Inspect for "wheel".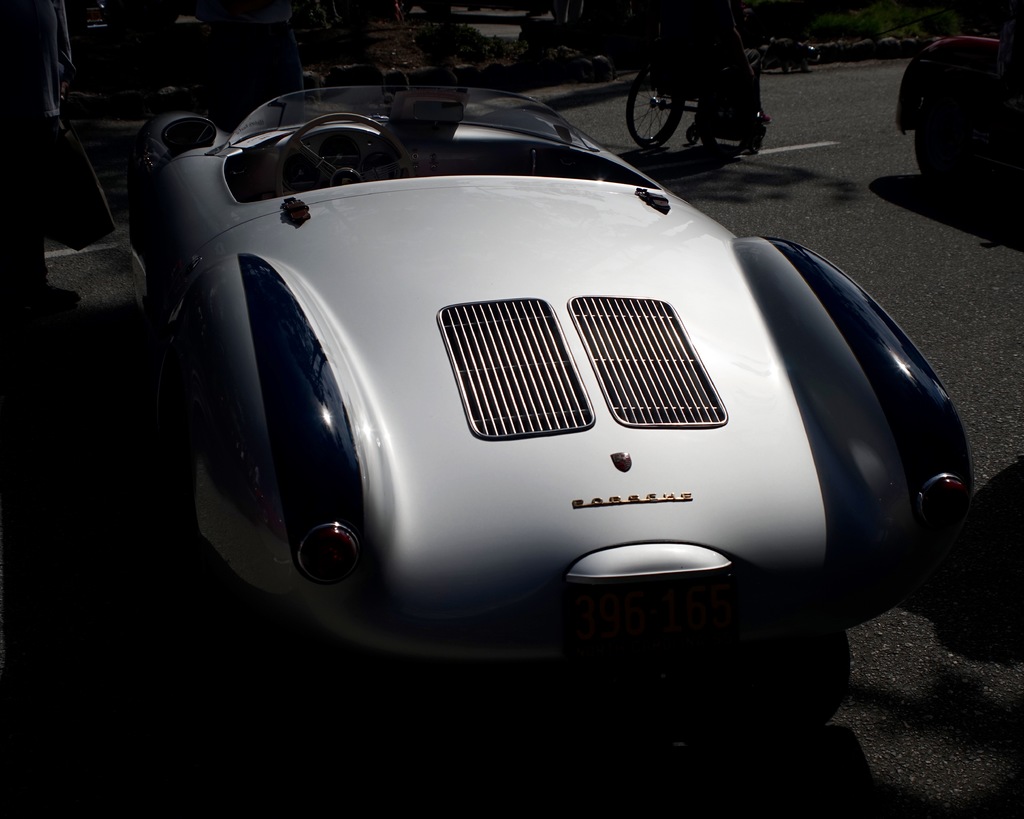
Inspection: Rect(625, 57, 684, 149).
